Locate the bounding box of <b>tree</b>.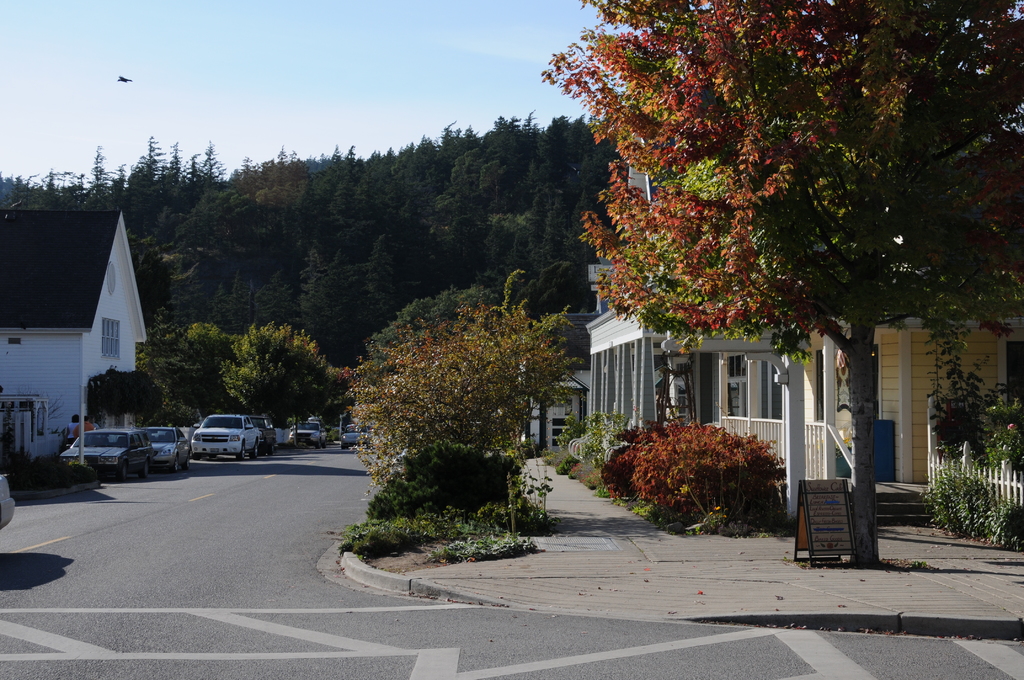
Bounding box: pyautogui.locateOnScreen(77, 145, 106, 214).
